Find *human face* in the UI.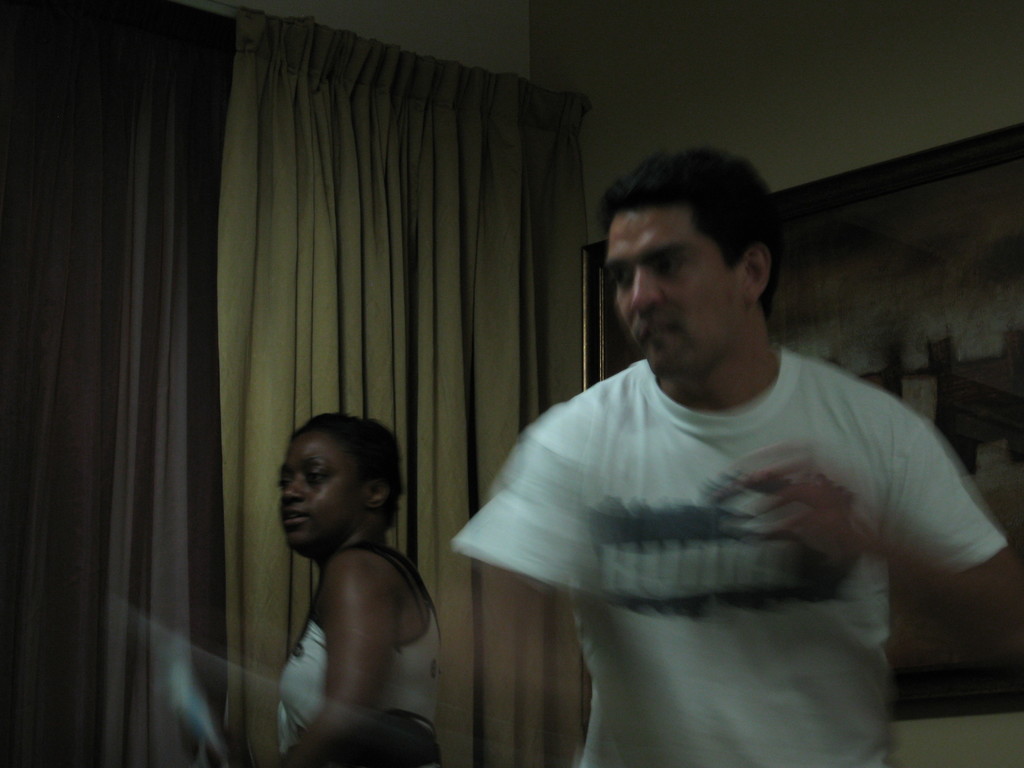
UI element at (604, 211, 744, 376).
